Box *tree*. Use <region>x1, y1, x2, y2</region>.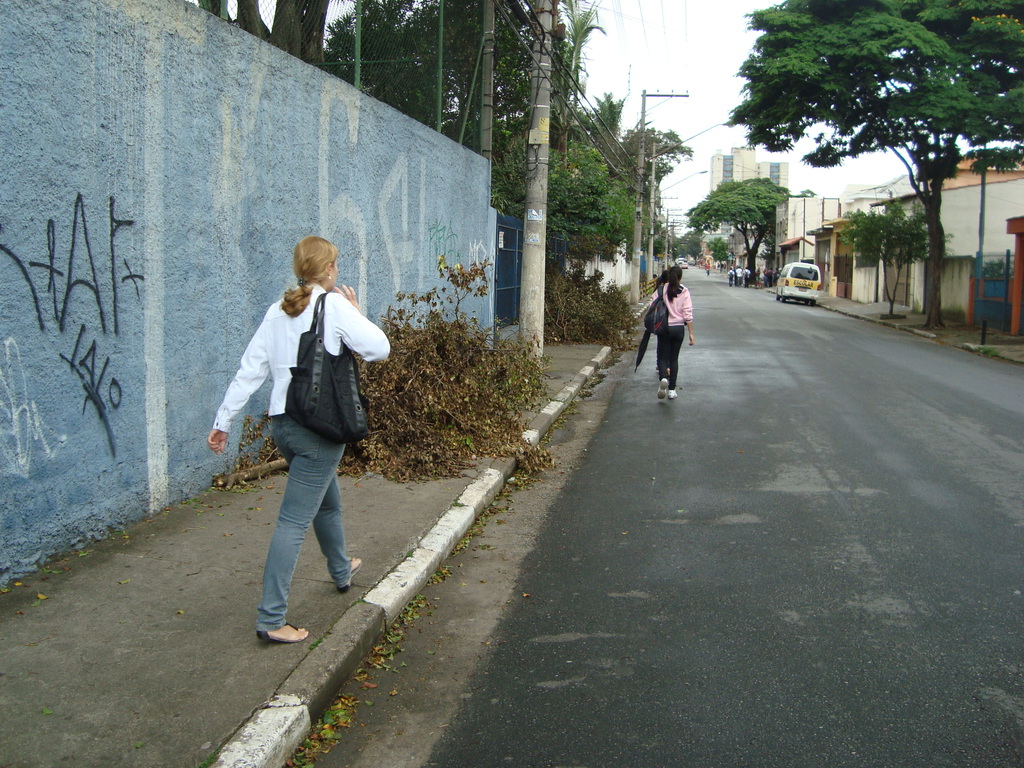
<region>671, 227, 706, 258</region>.
